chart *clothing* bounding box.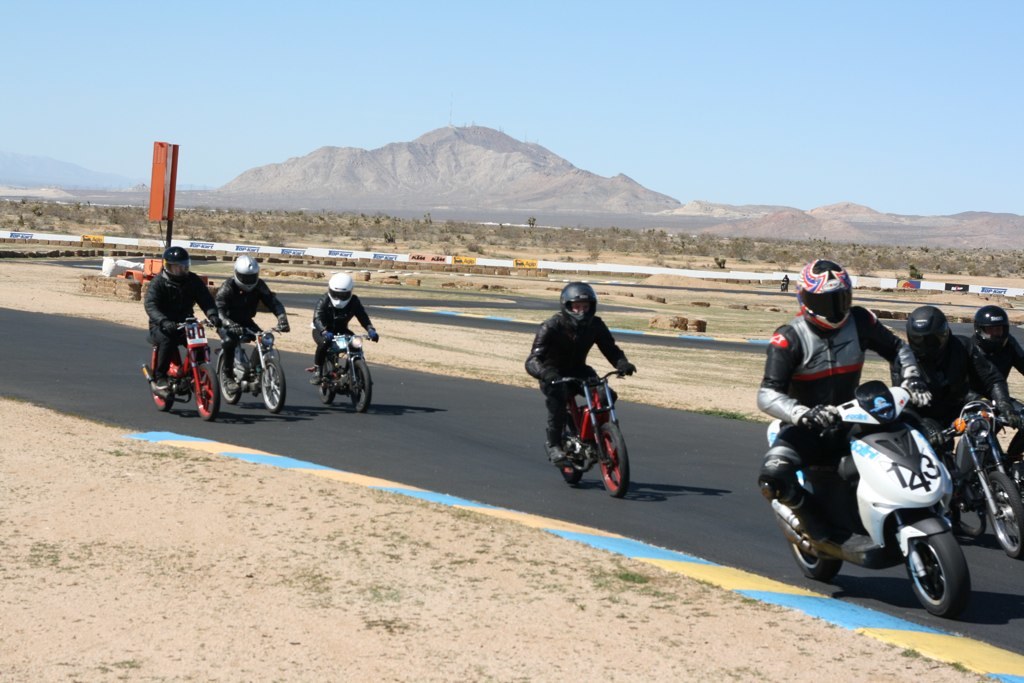
Charted: bbox=(752, 304, 918, 539).
